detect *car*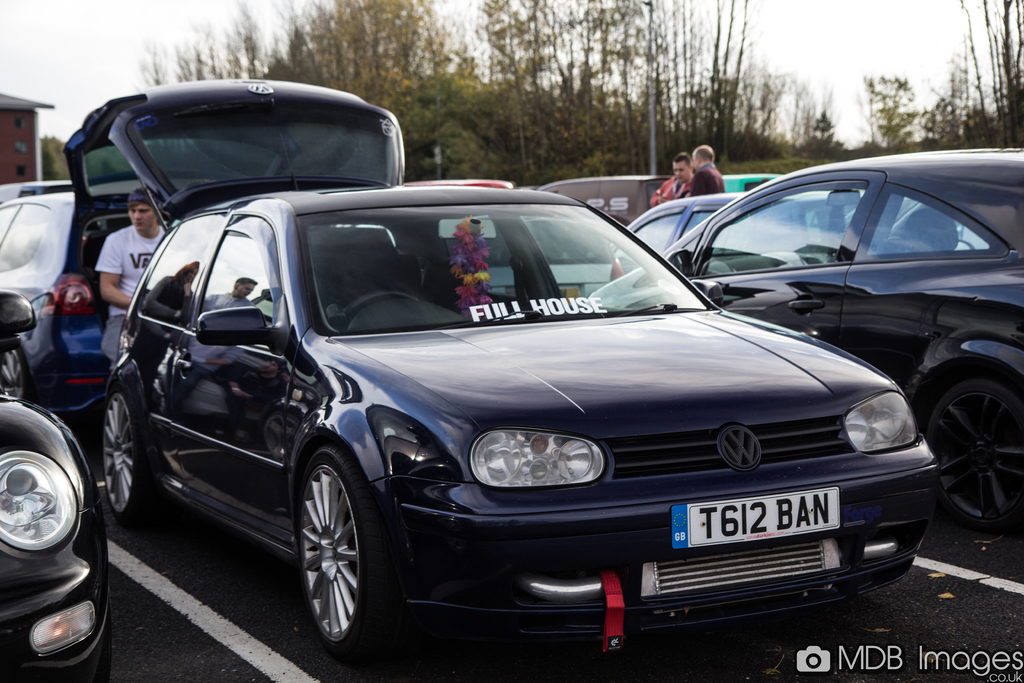
0:92:173:413
